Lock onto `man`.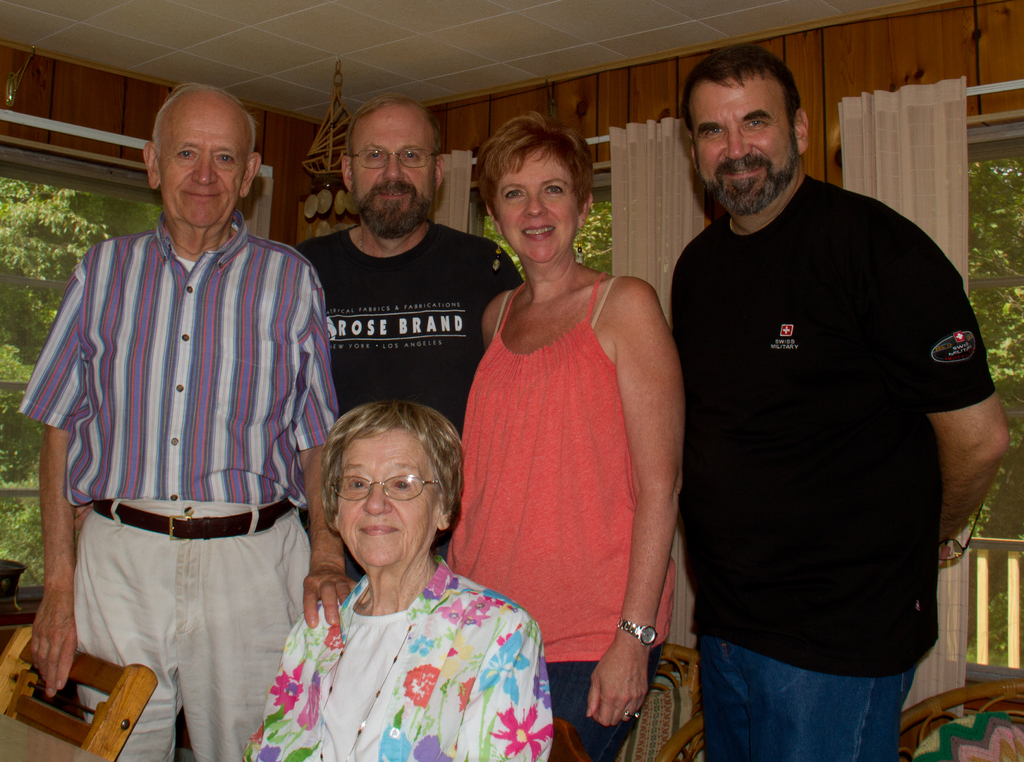
Locked: 30 80 354 761.
